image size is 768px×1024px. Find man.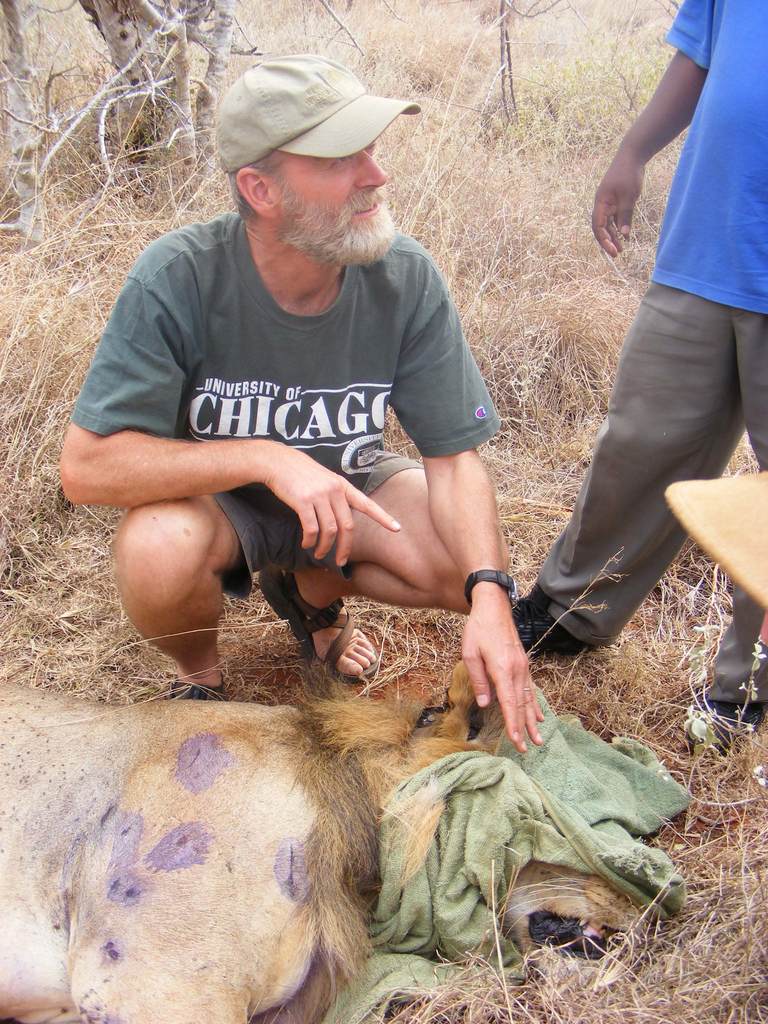
bbox=[37, 51, 557, 751].
